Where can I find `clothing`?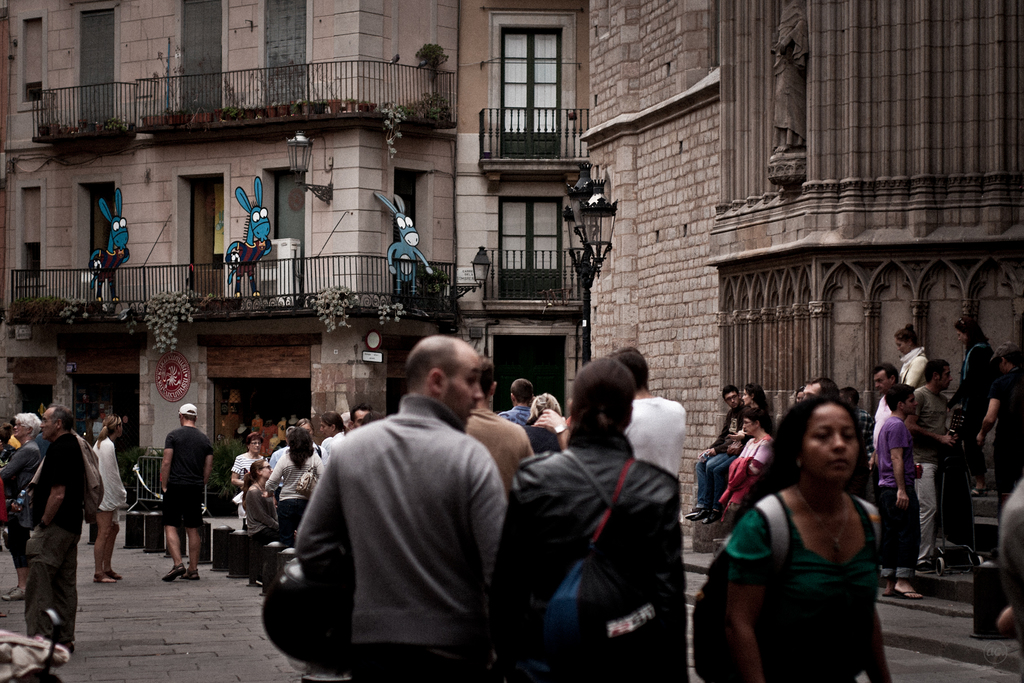
You can find it at [left=162, top=424, right=214, bottom=534].
